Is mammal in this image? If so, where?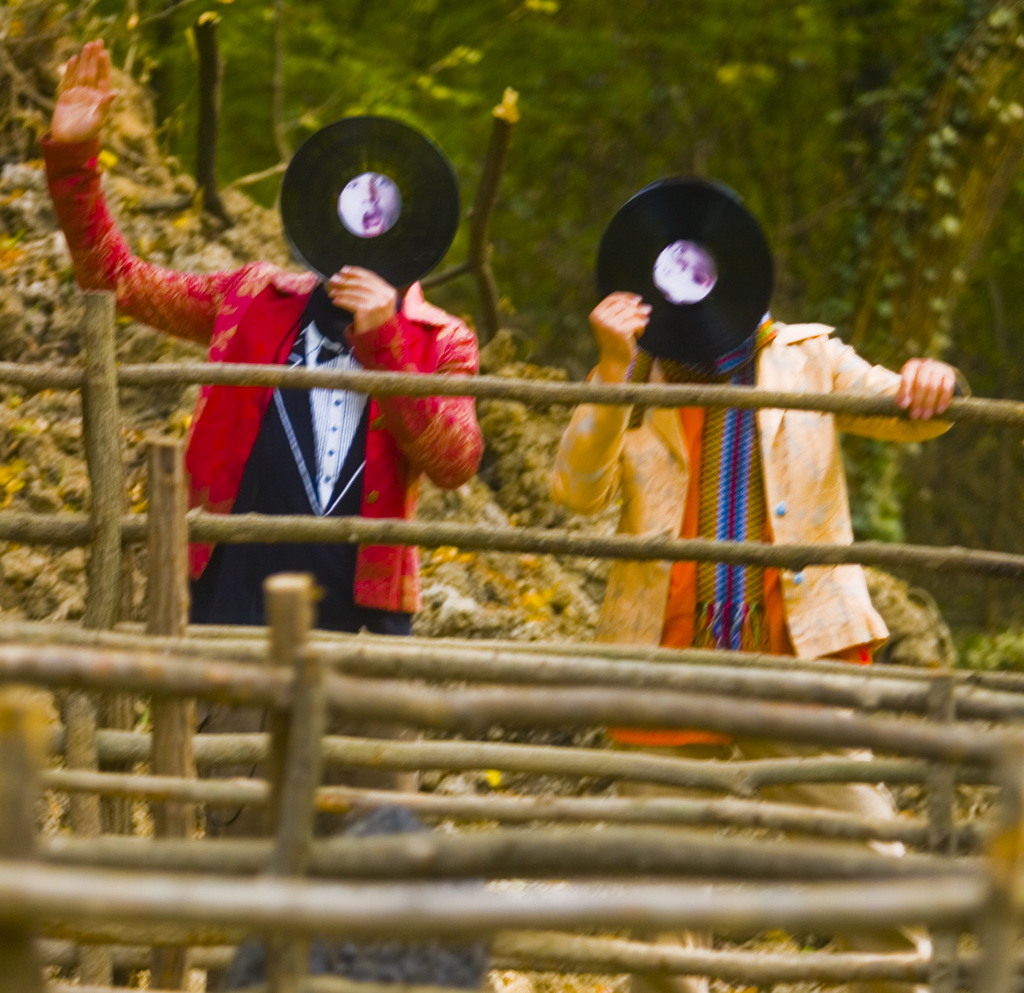
Yes, at box=[545, 177, 966, 992].
